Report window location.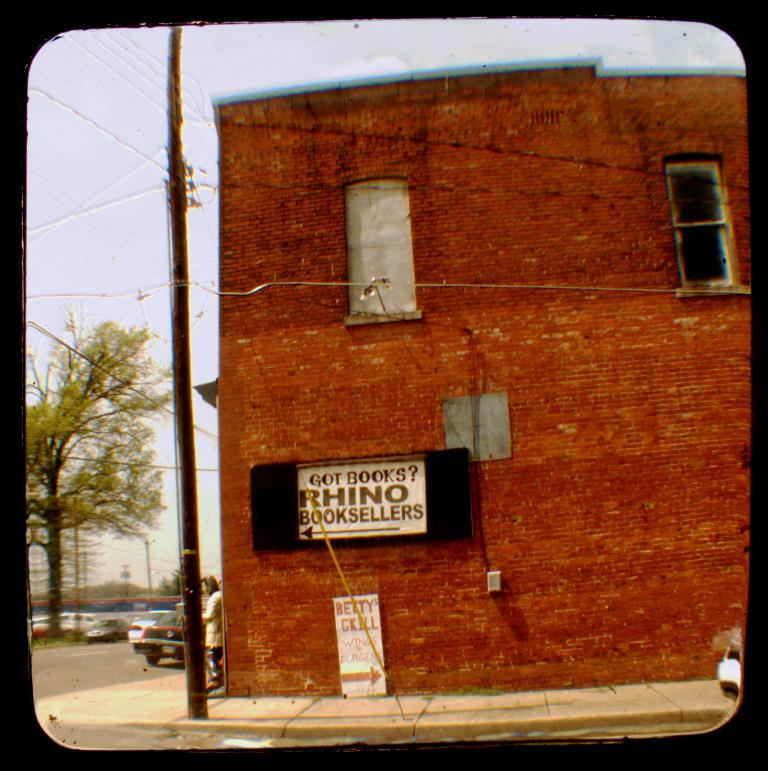
Report: detection(347, 181, 417, 314).
